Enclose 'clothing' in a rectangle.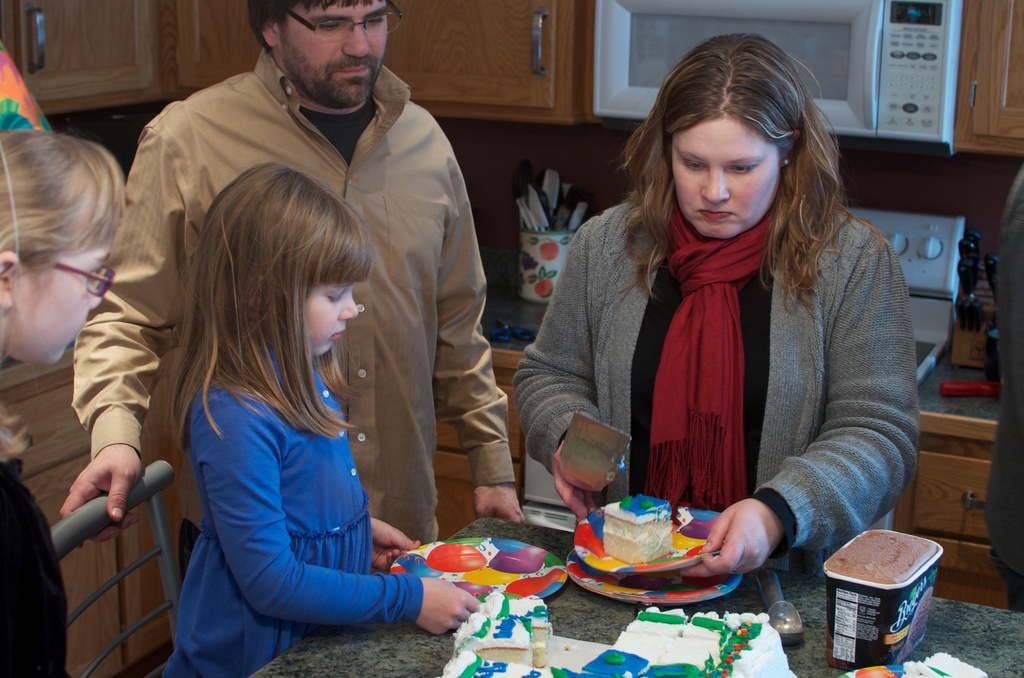
[141, 344, 428, 677].
